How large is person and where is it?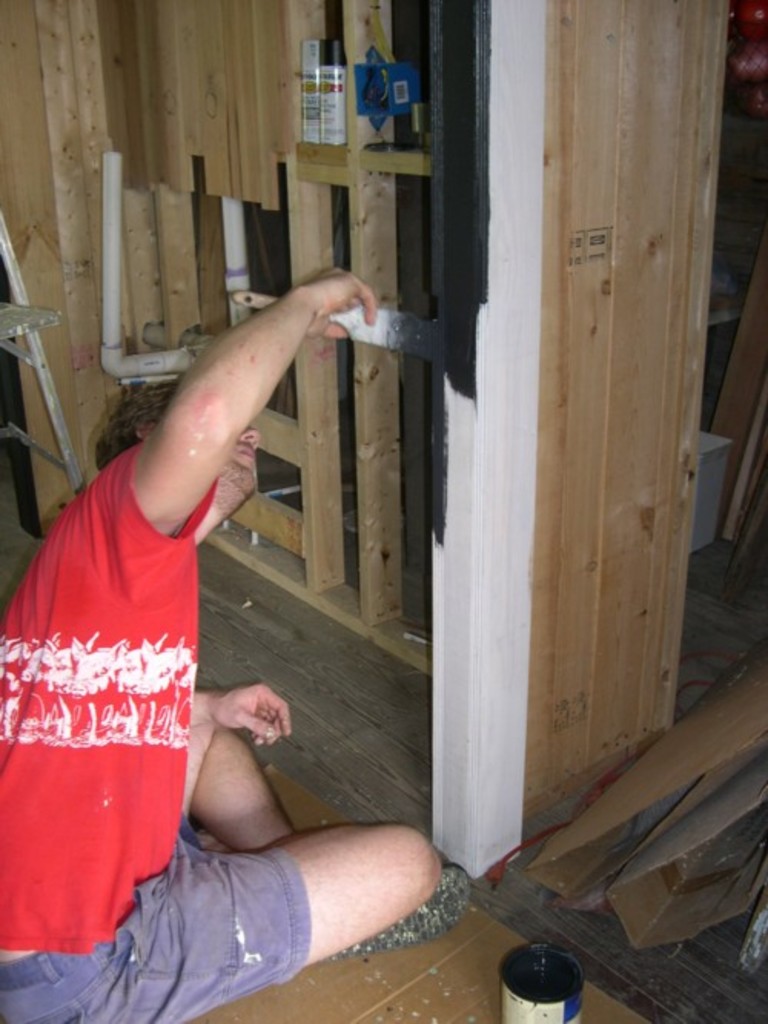
Bounding box: [left=22, top=180, right=382, bottom=1021].
